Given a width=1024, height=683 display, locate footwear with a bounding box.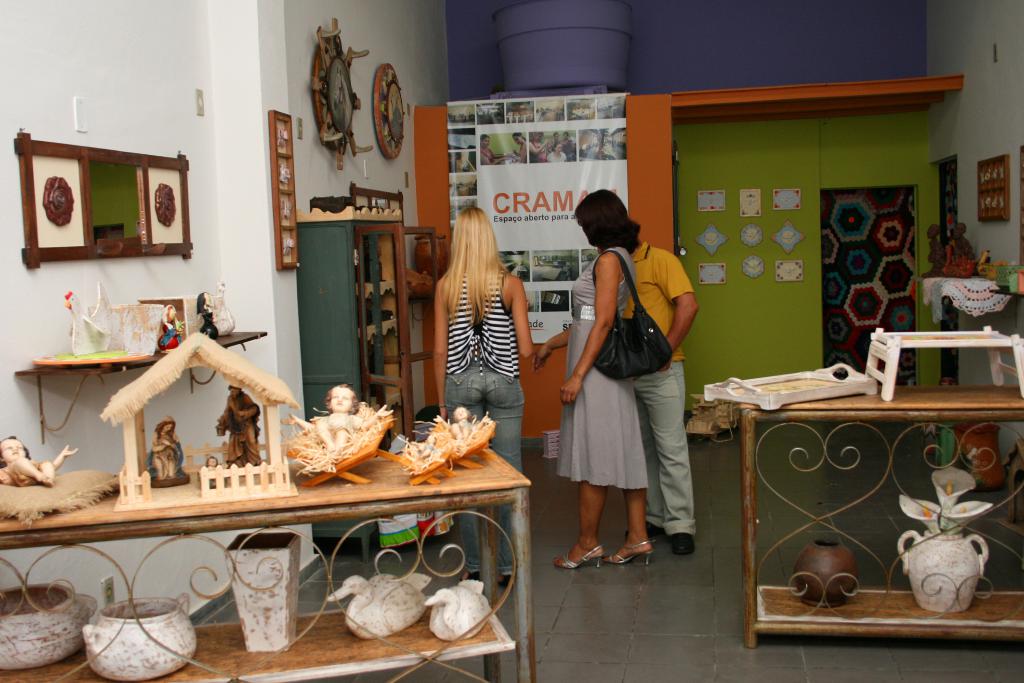
Located: select_region(668, 530, 696, 556).
